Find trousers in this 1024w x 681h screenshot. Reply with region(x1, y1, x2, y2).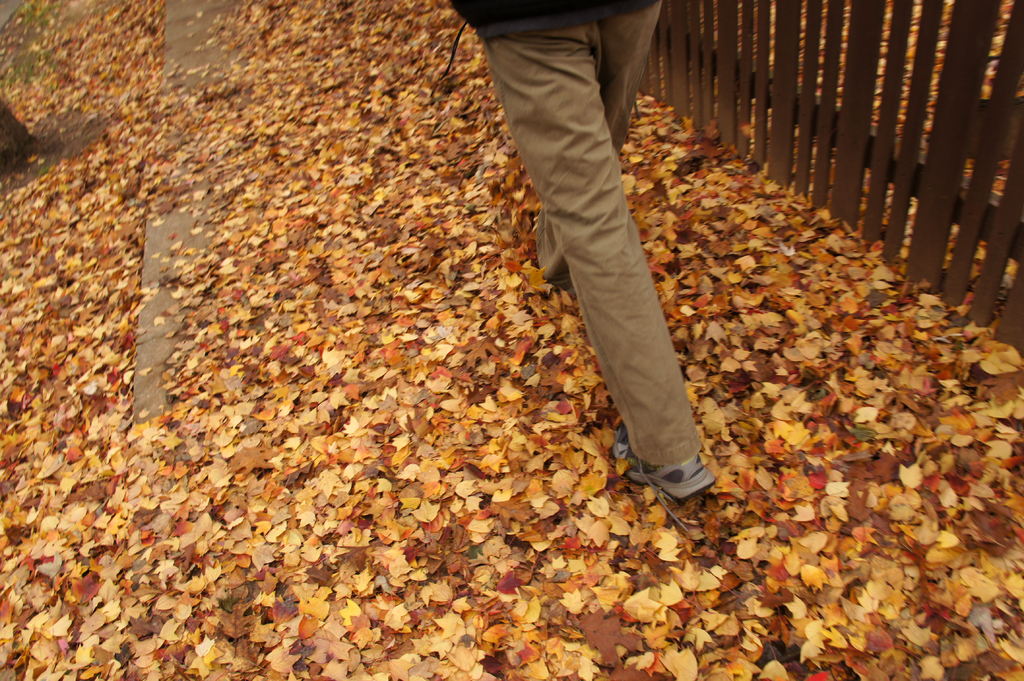
region(464, 15, 712, 478).
